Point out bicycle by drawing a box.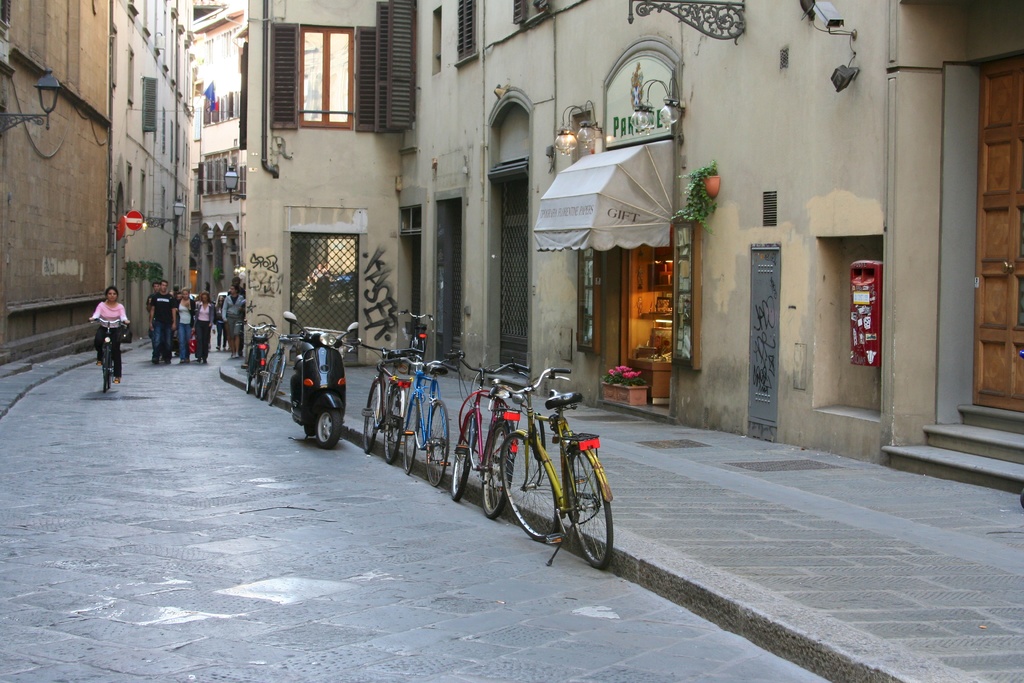
(x1=401, y1=310, x2=438, y2=374).
